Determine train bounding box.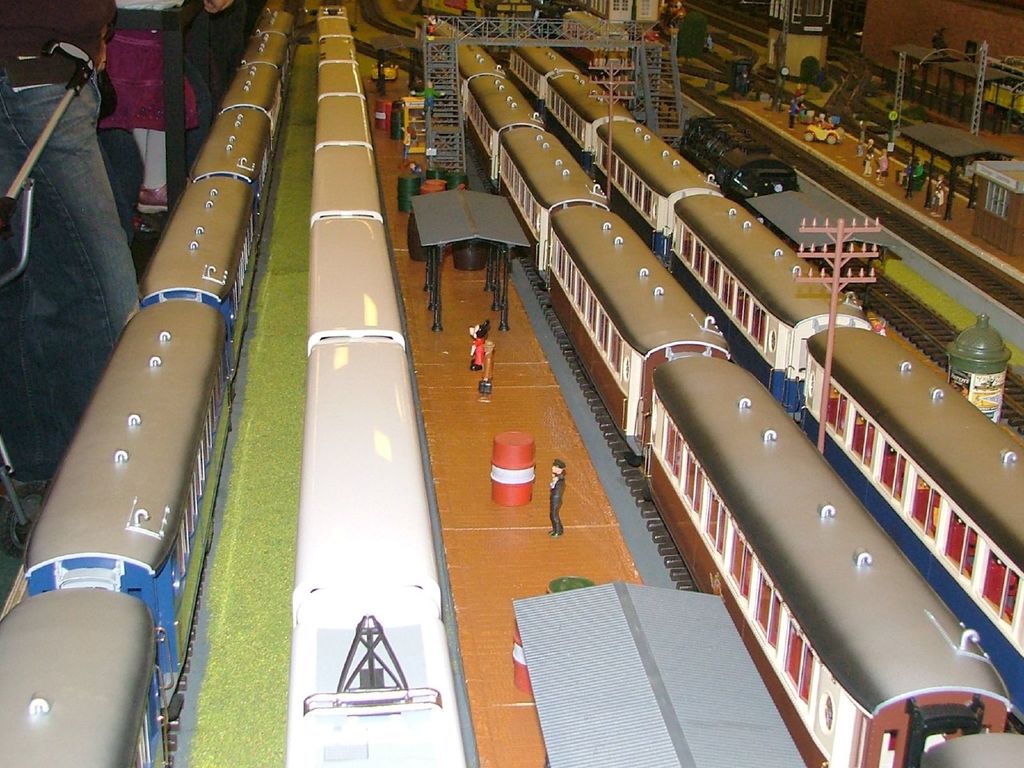
Determined: box=[285, 0, 467, 767].
